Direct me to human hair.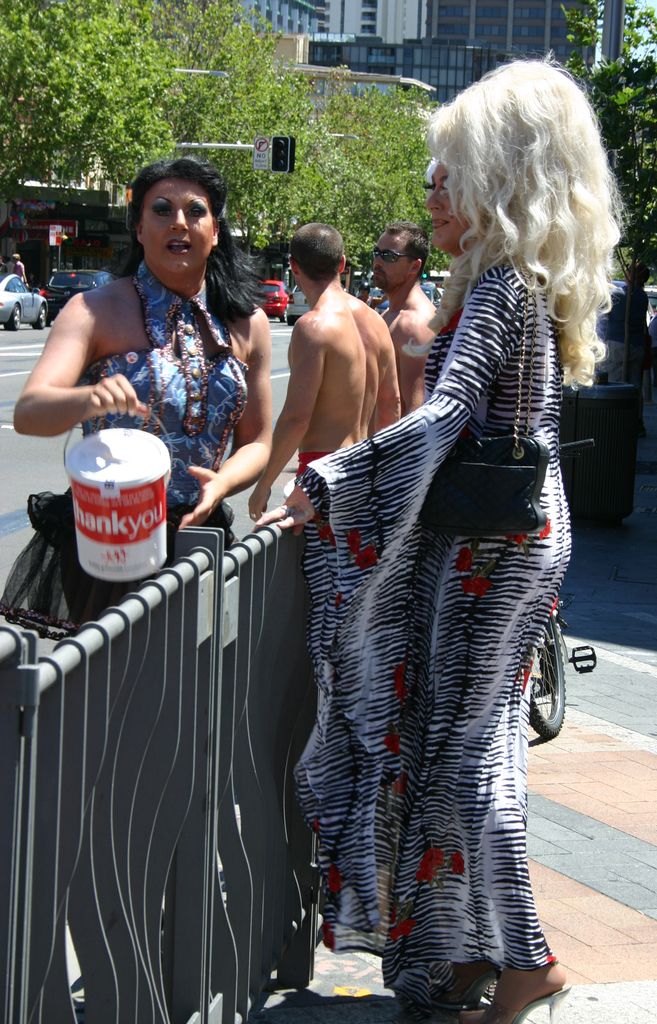
Direction: (118, 156, 268, 328).
